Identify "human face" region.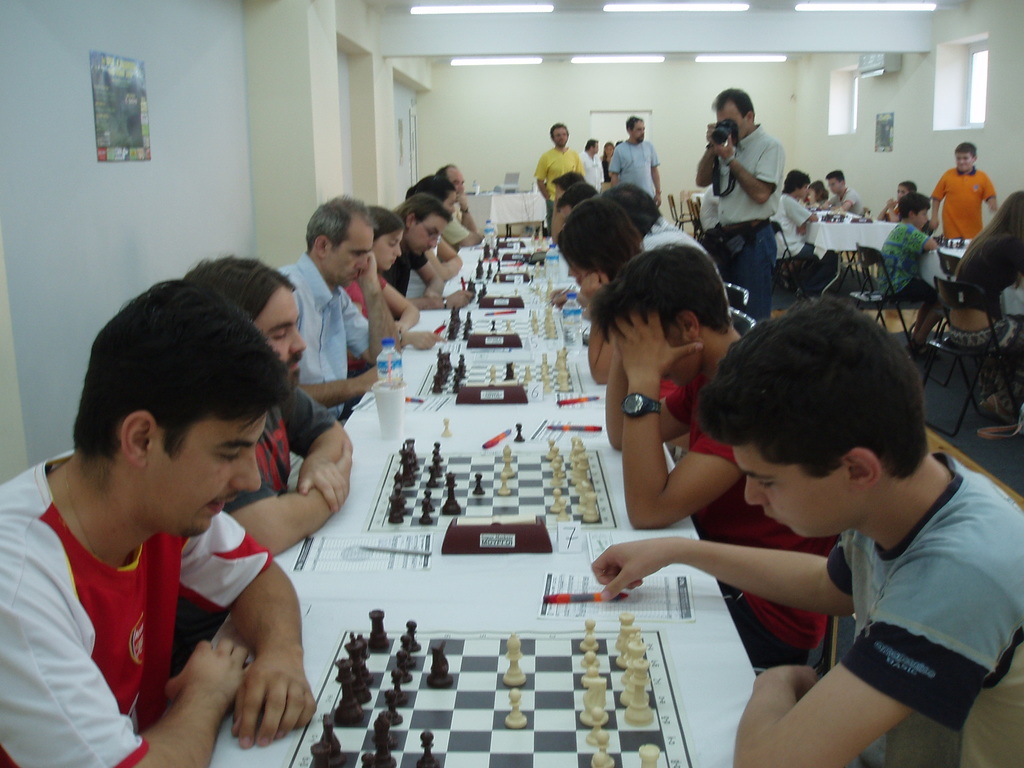
Region: box(828, 177, 842, 195).
